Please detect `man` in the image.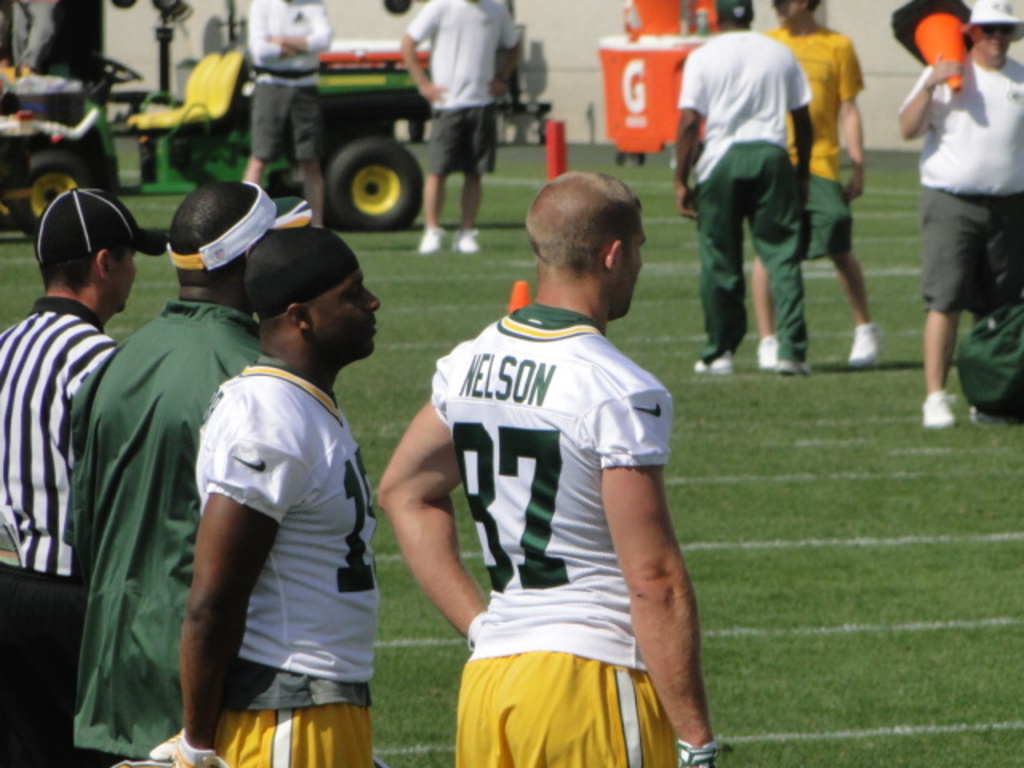
bbox(675, 0, 808, 384).
